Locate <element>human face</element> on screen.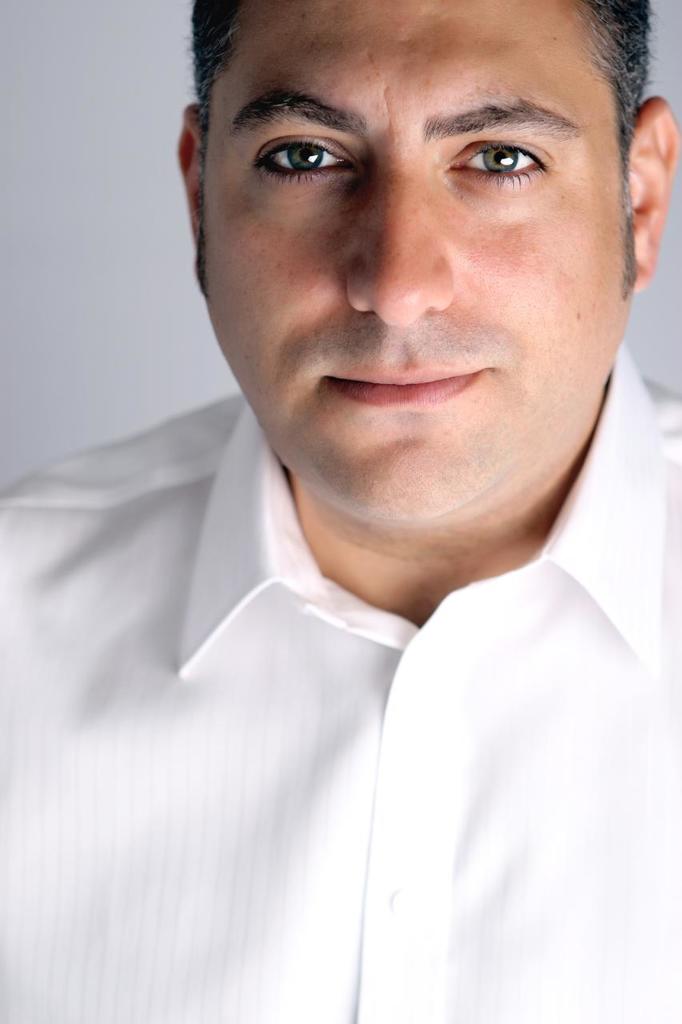
On screen at box(193, 0, 637, 529).
